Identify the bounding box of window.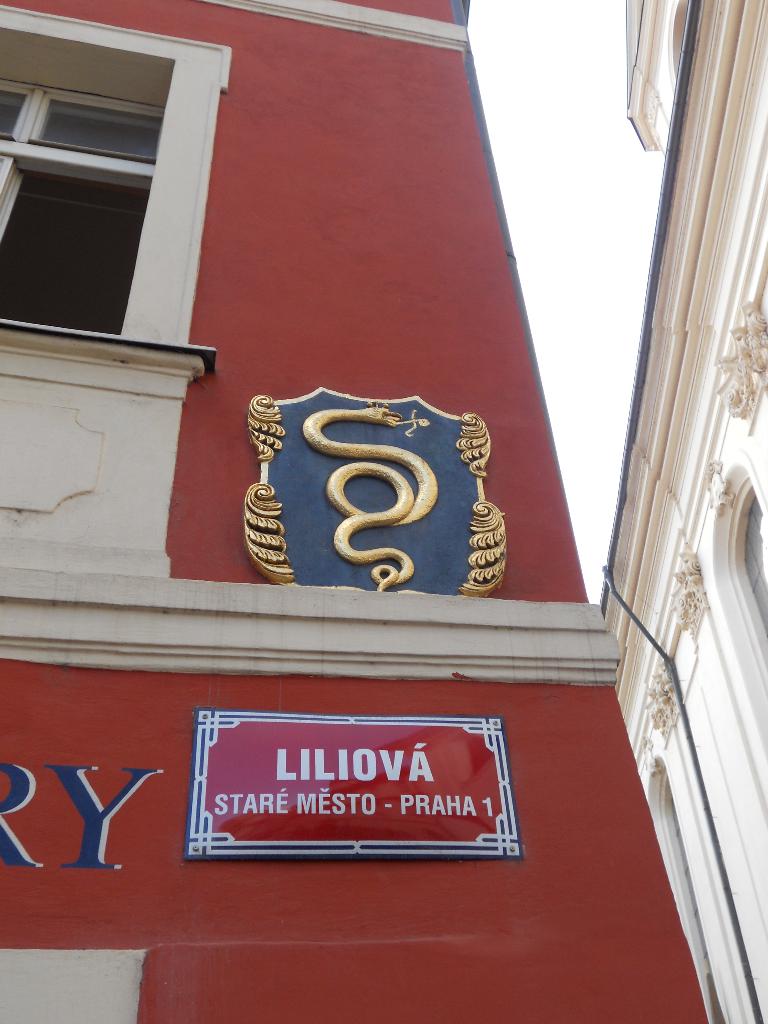
11:24:180:308.
